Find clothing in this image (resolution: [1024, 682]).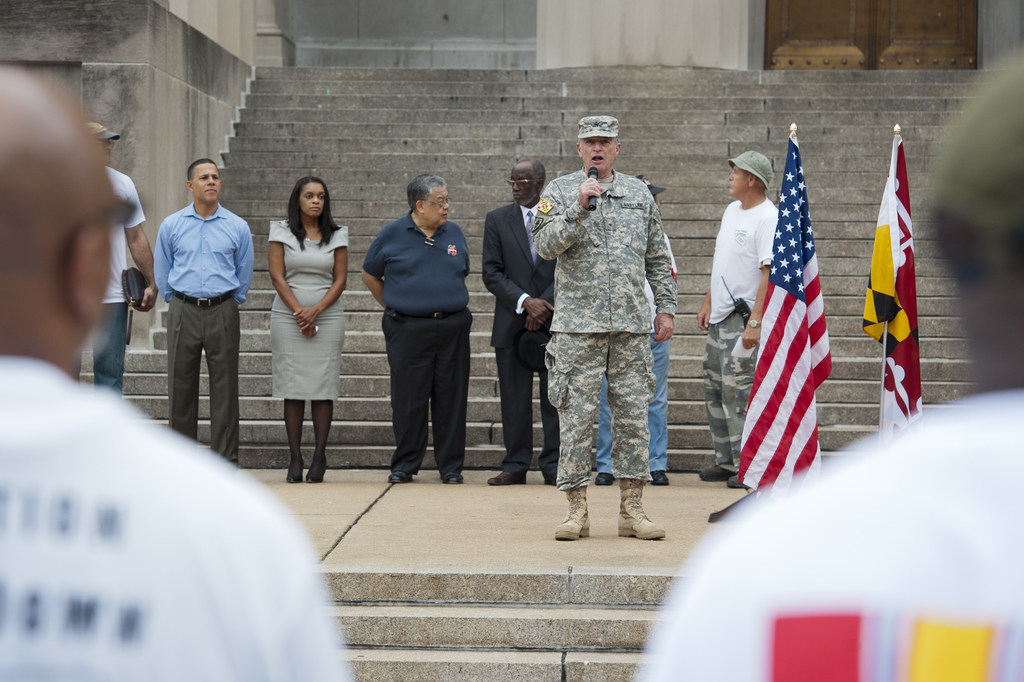
365:205:477:482.
